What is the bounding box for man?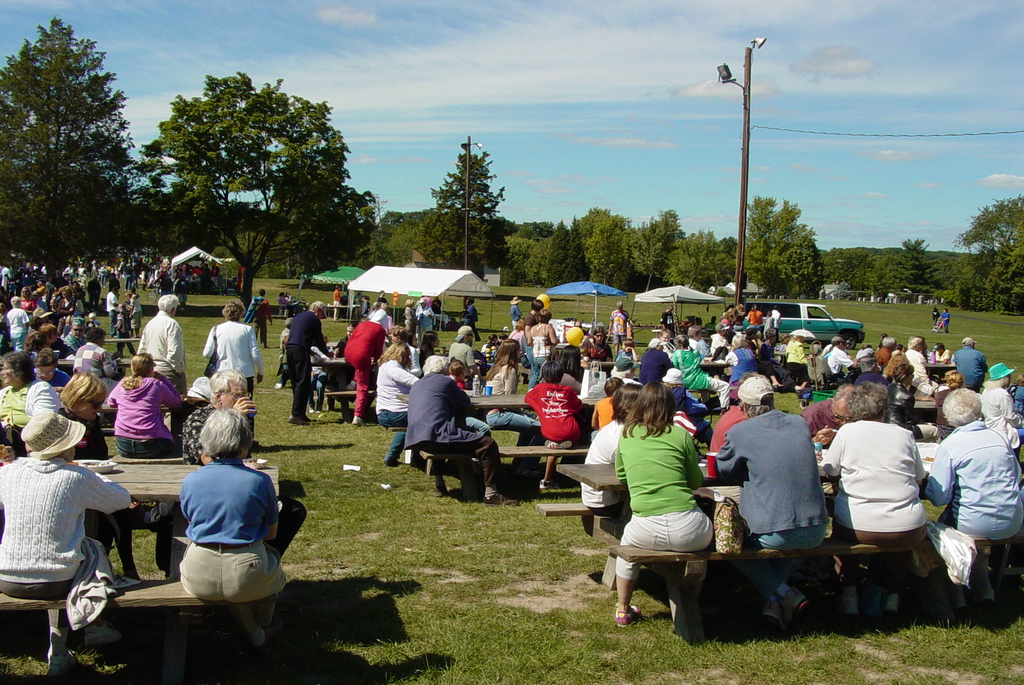
BBox(179, 366, 303, 559).
